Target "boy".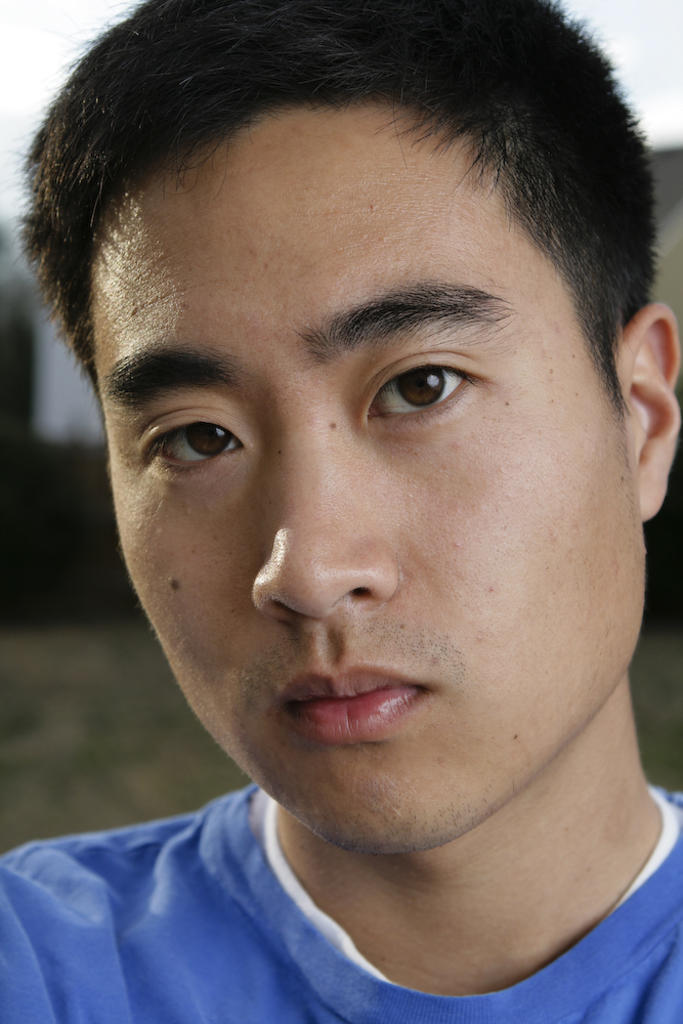
Target region: [x1=0, y1=0, x2=682, y2=1023].
